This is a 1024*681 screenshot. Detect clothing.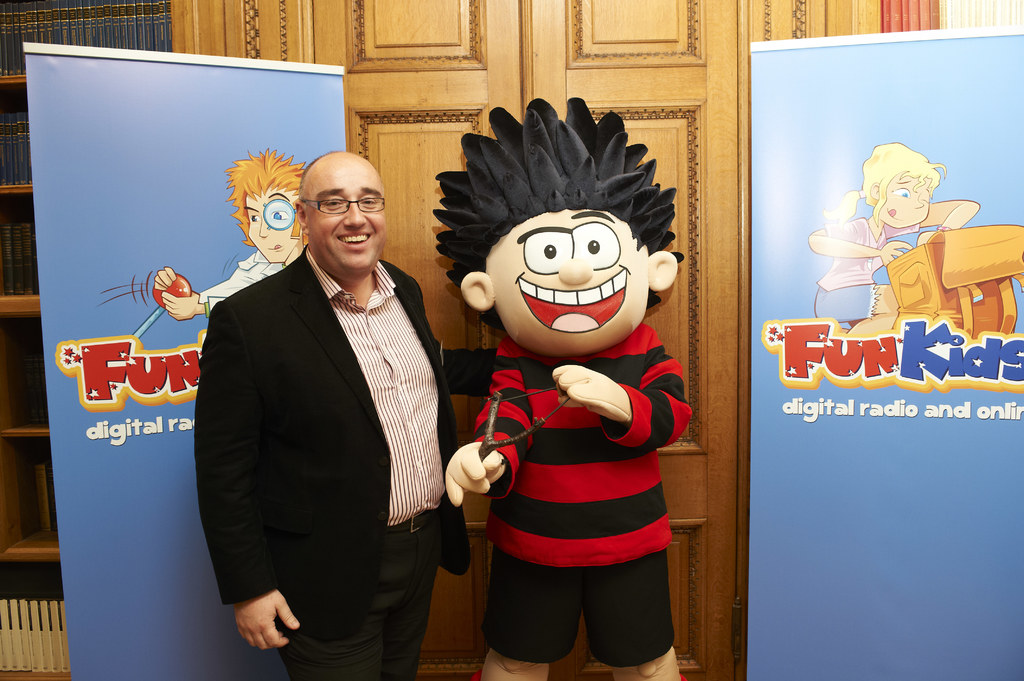
{"x1": 471, "y1": 312, "x2": 697, "y2": 668}.
